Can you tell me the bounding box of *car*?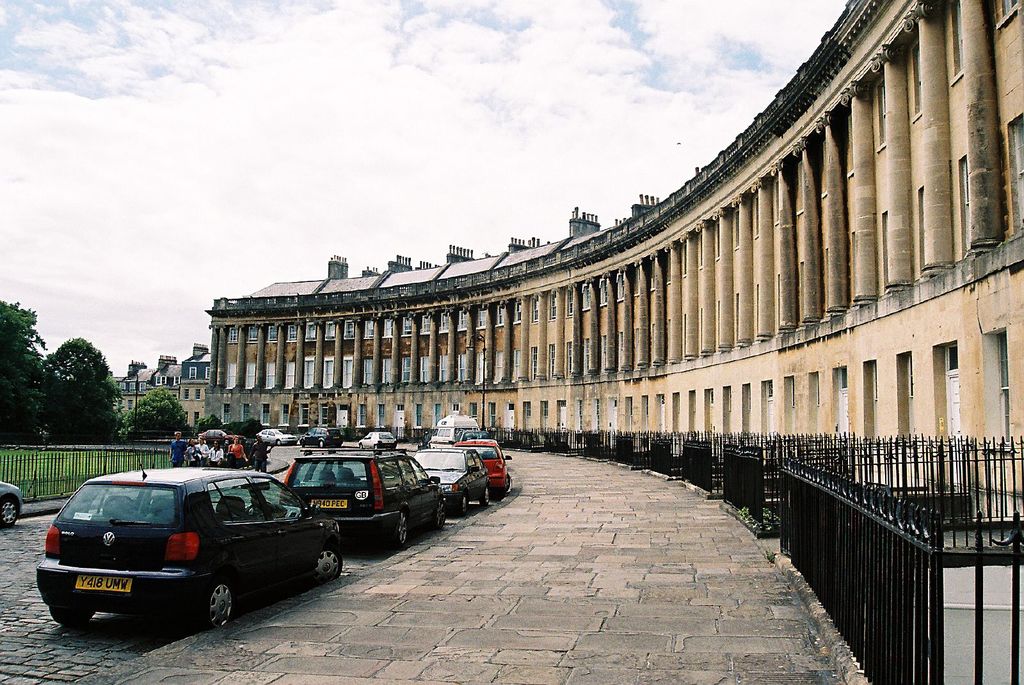
27,461,339,644.
